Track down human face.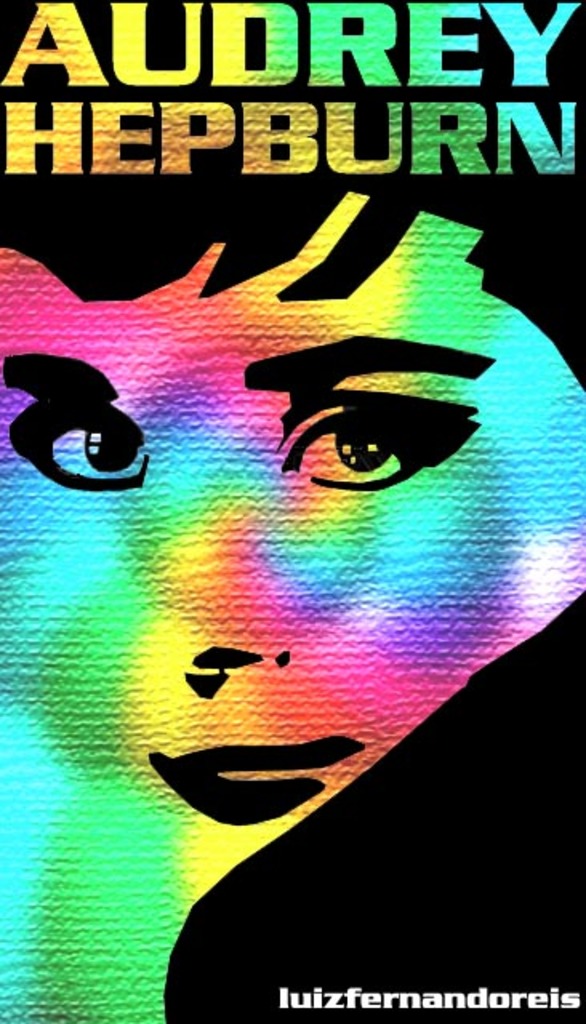
Tracked to box=[0, 189, 584, 909].
